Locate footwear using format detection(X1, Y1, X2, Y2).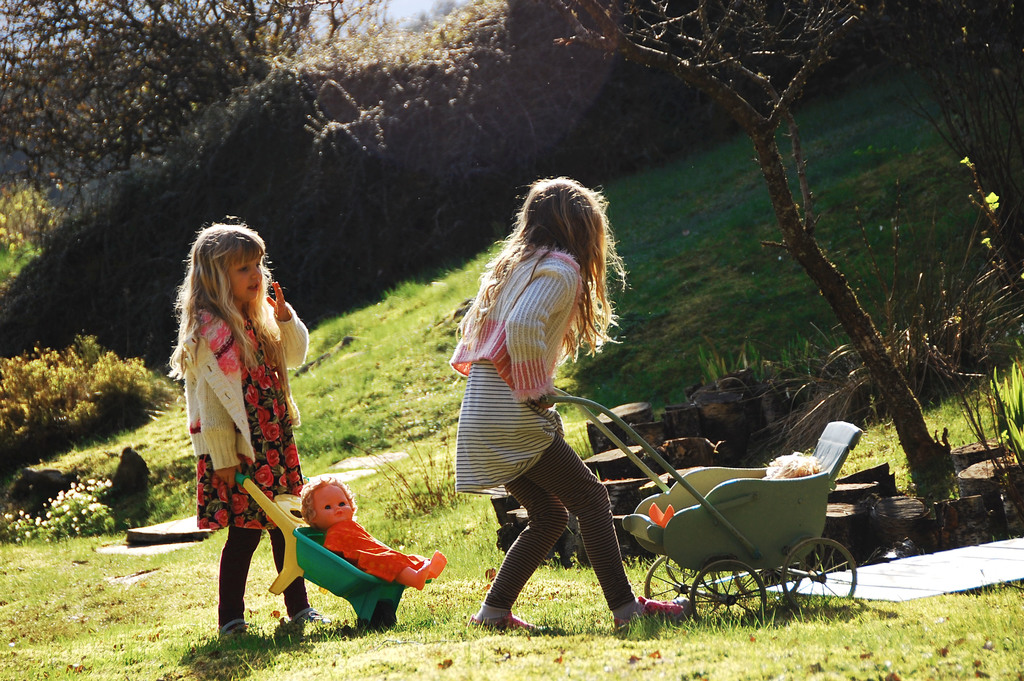
detection(611, 597, 687, 634).
